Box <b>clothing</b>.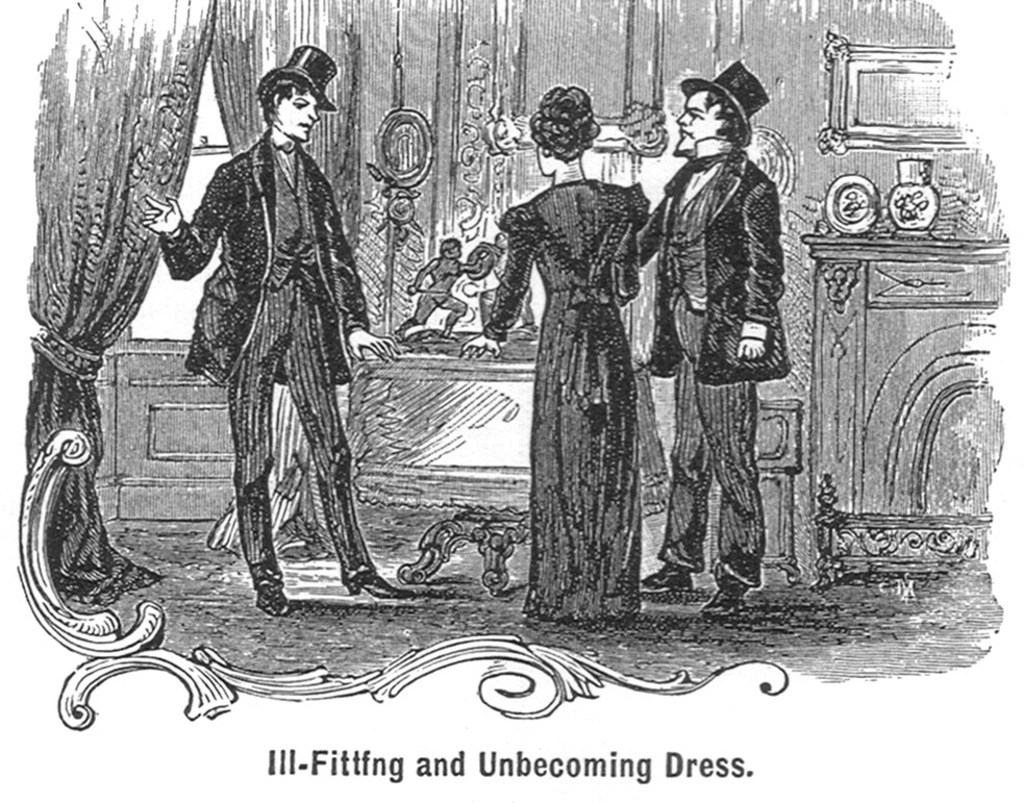
[x1=638, y1=148, x2=794, y2=591].
